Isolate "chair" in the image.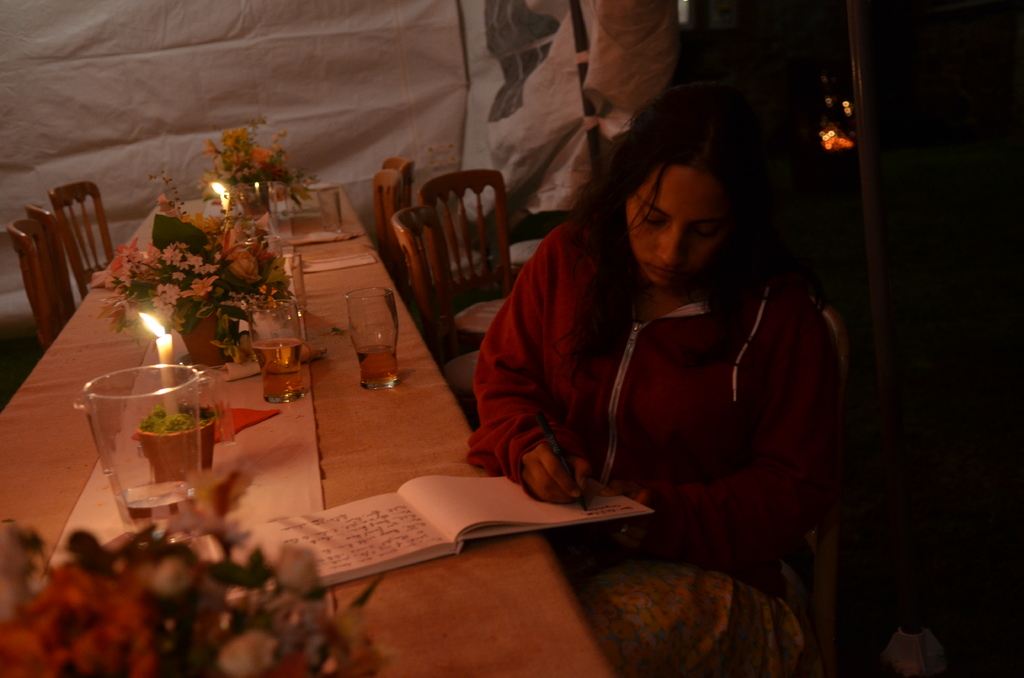
Isolated region: x1=378, y1=155, x2=416, y2=193.
